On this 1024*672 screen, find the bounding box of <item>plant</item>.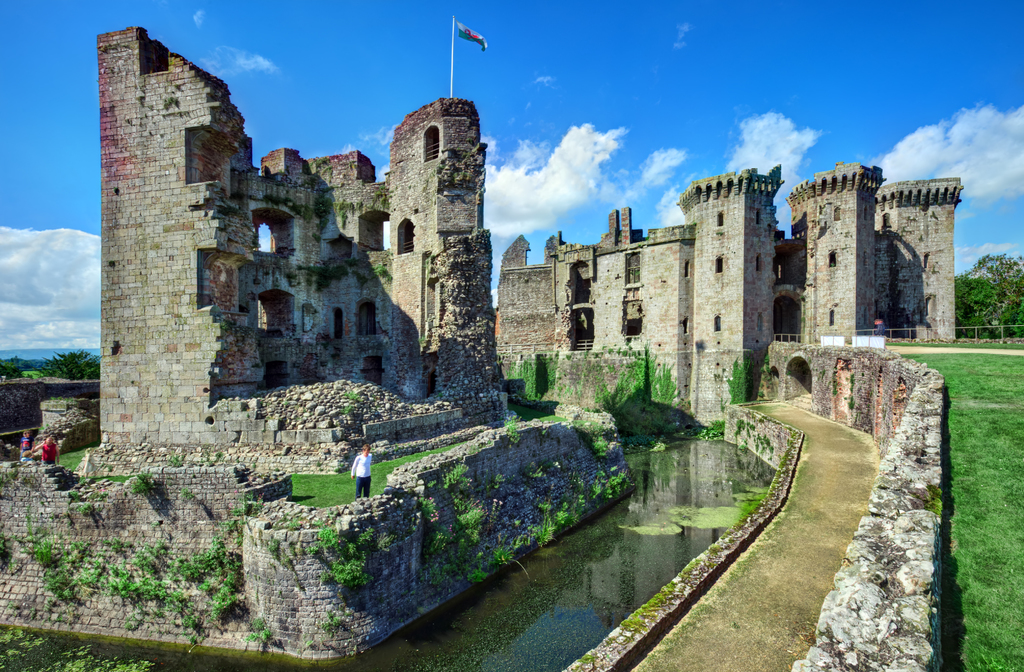
Bounding box: (356, 519, 380, 548).
